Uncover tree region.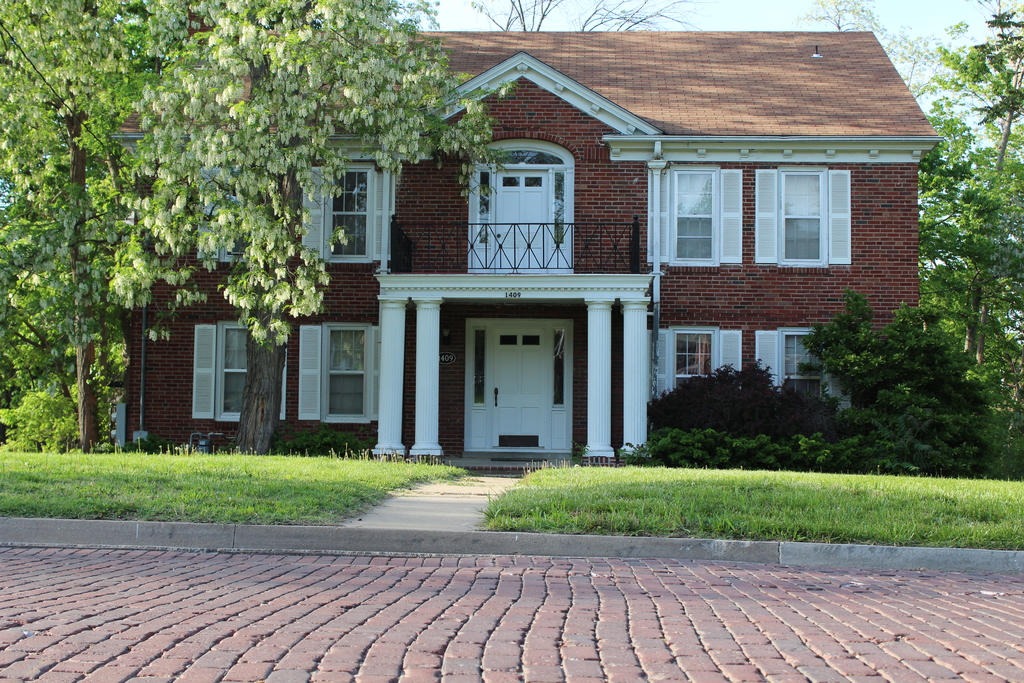
Uncovered: 796 0 938 90.
